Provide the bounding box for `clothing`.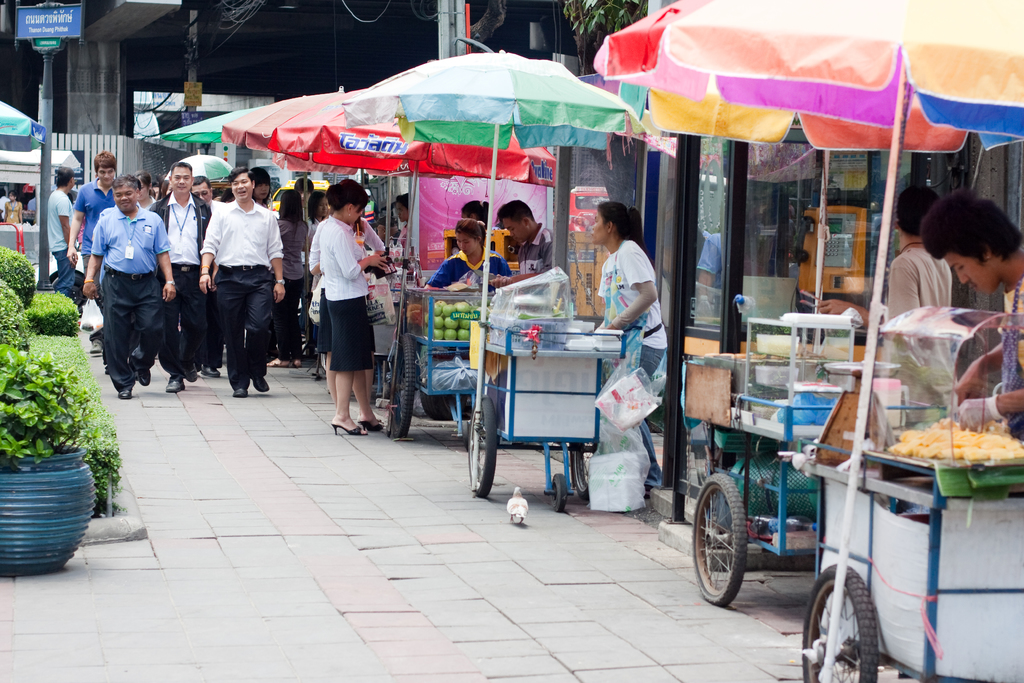
[x1=189, y1=160, x2=282, y2=392].
